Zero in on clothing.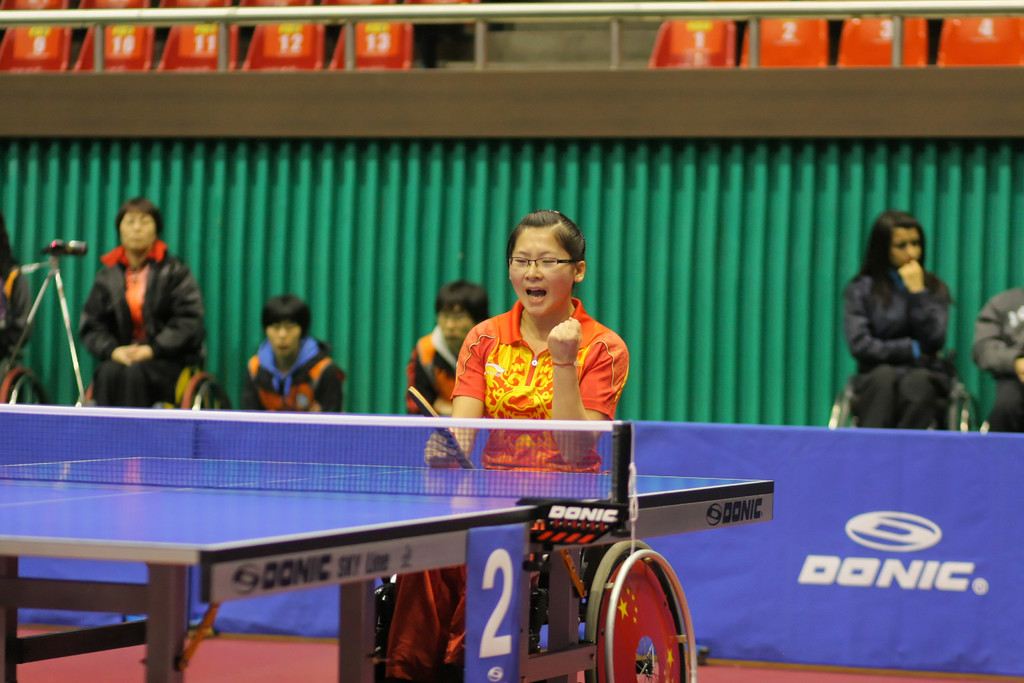
Zeroed in: [838, 264, 951, 433].
